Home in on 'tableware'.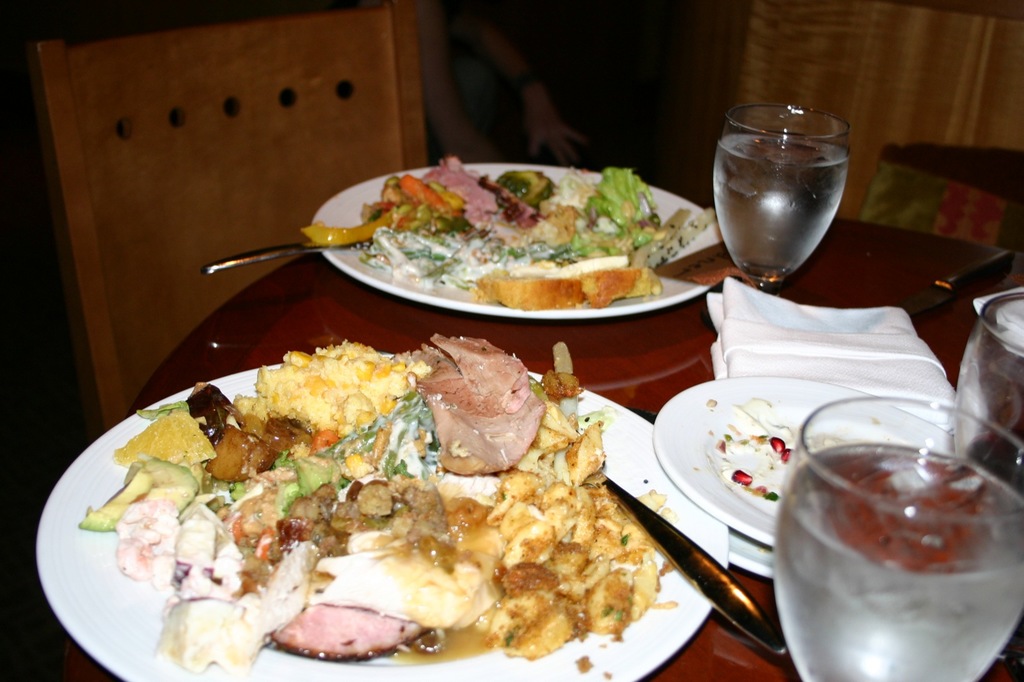
Homed in at BBox(731, 519, 779, 571).
